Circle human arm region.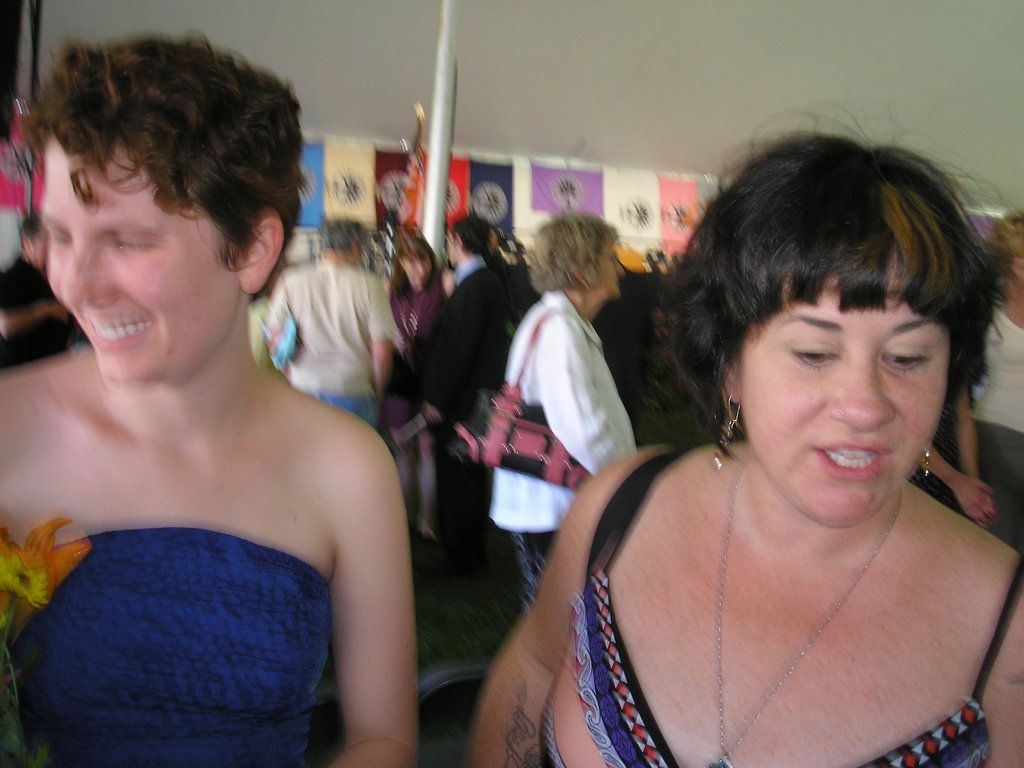
Region: [left=367, top=275, right=387, bottom=403].
